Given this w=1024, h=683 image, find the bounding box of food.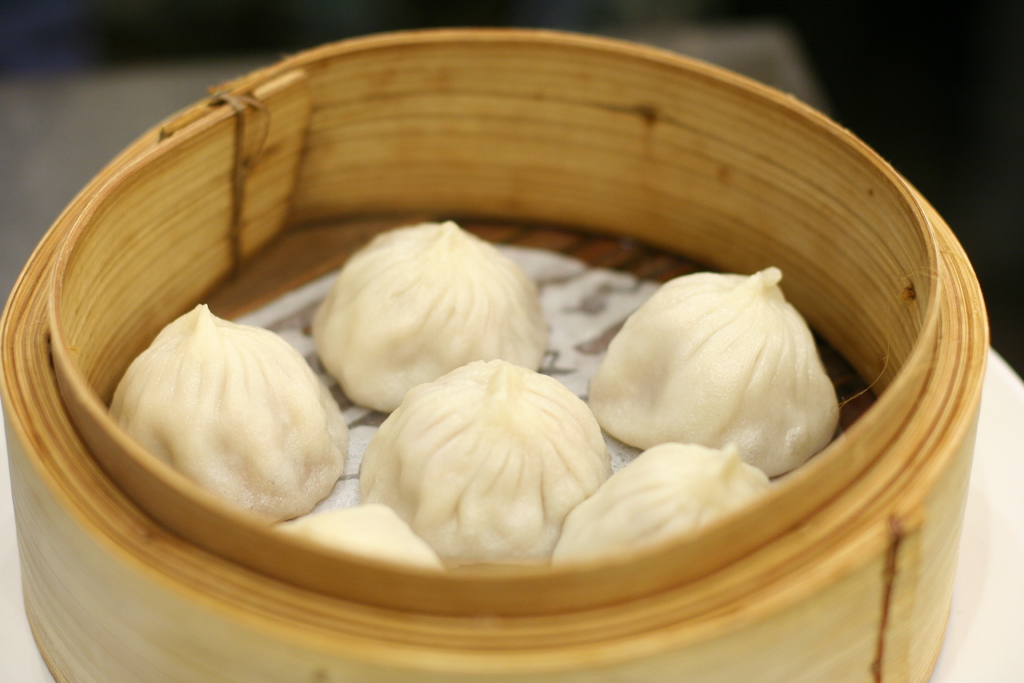
x1=307 y1=220 x2=552 y2=413.
